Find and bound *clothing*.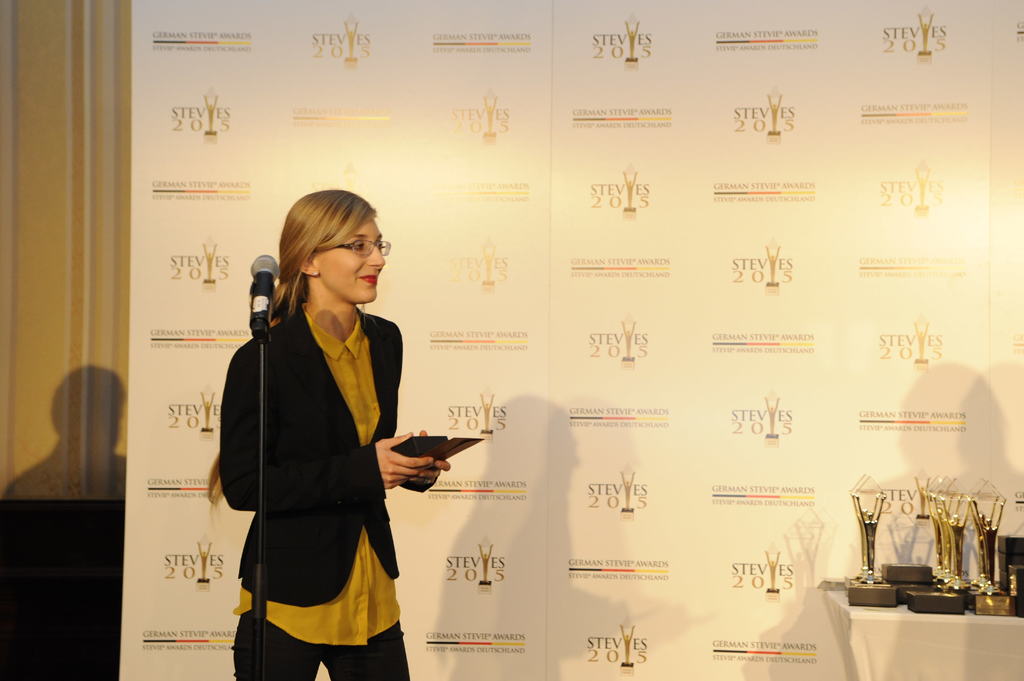
Bound: BBox(215, 287, 422, 680).
